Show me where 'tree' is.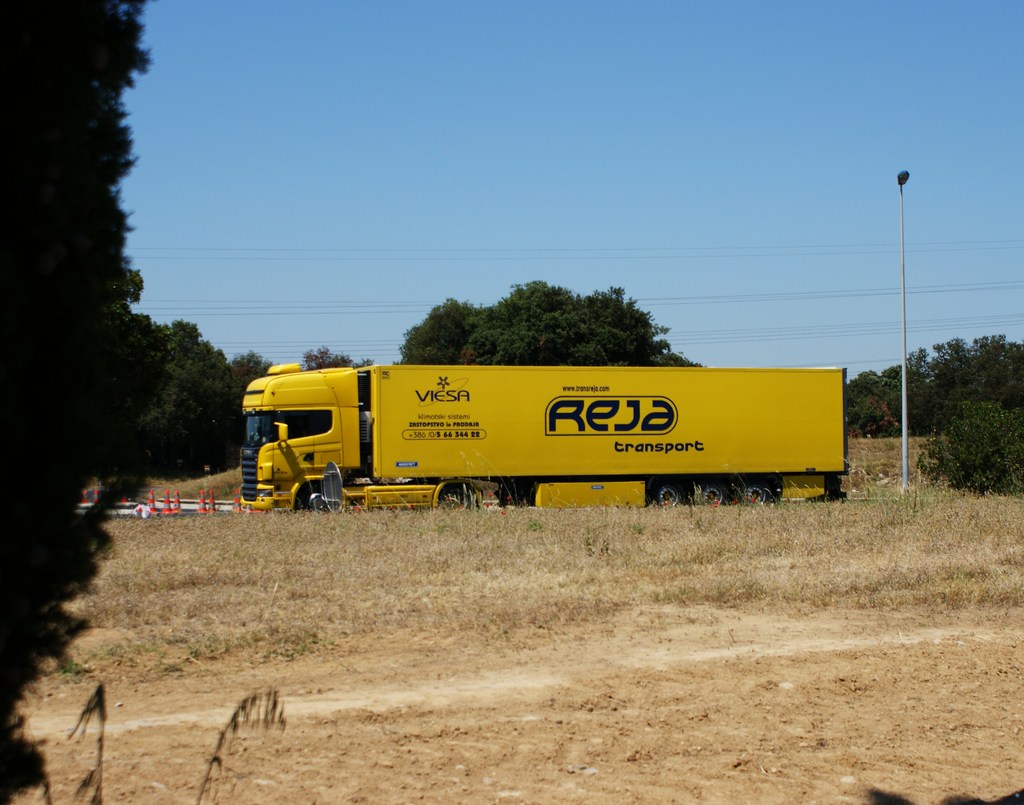
'tree' is at [0, 0, 171, 804].
